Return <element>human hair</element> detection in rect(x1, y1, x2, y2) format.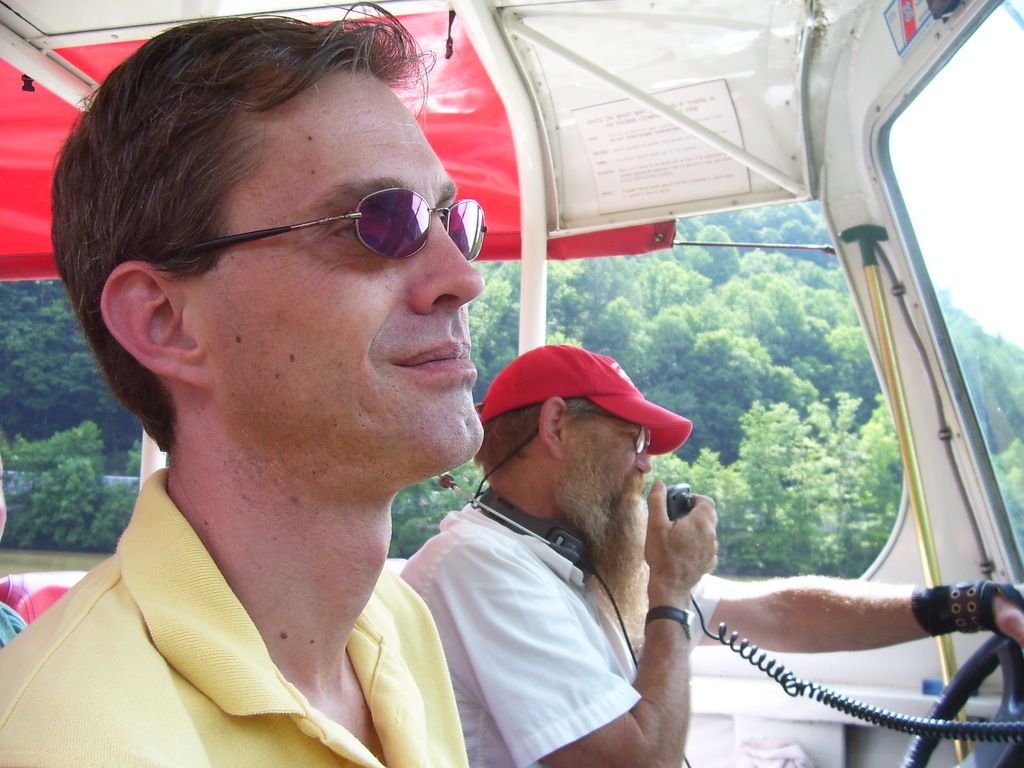
rect(86, 13, 501, 582).
